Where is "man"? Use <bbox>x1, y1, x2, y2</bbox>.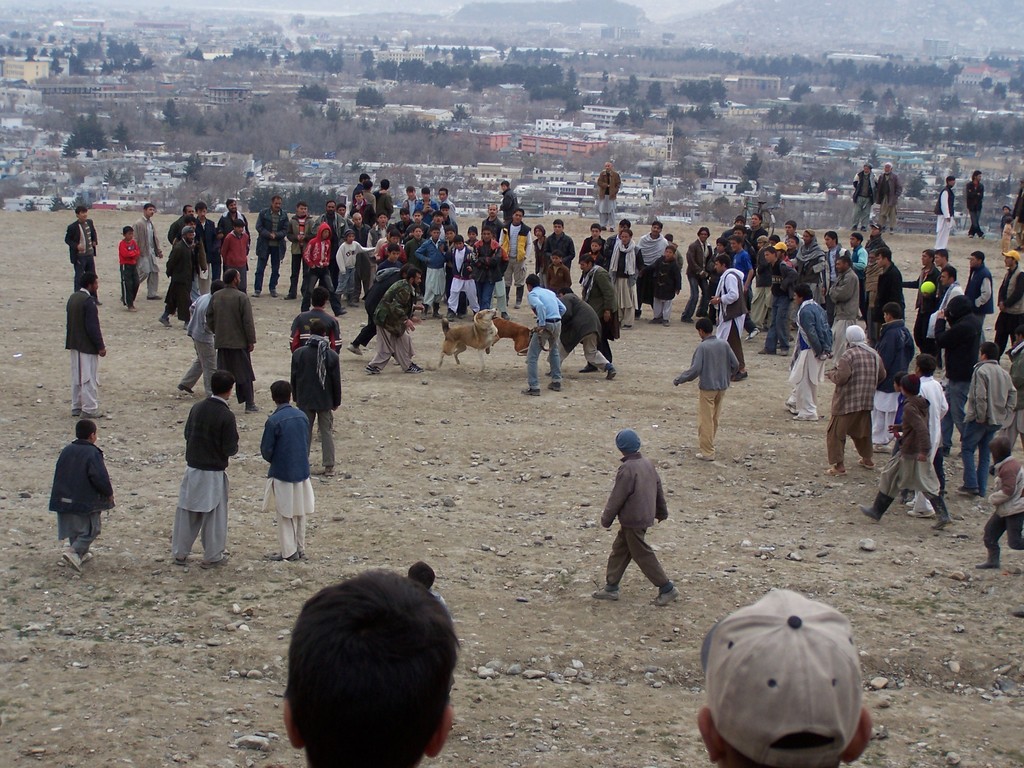
<bbox>257, 380, 326, 552</bbox>.
